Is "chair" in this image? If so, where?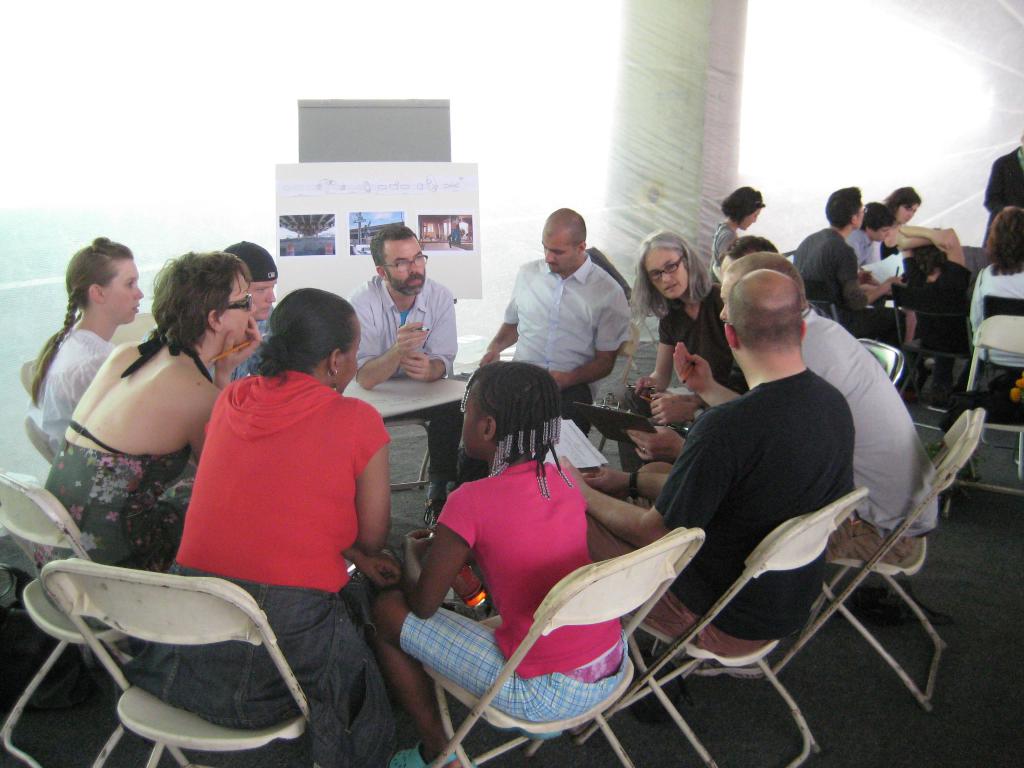
Yes, at detection(749, 406, 986, 712).
